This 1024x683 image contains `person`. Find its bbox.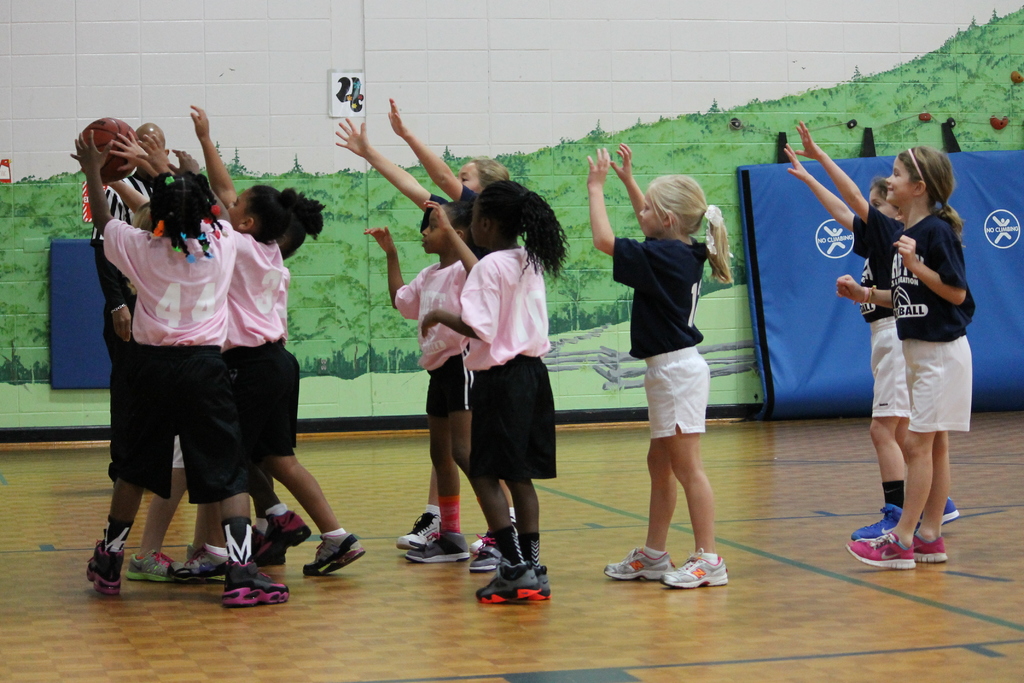
[left=588, top=145, right=739, bottom=593].
